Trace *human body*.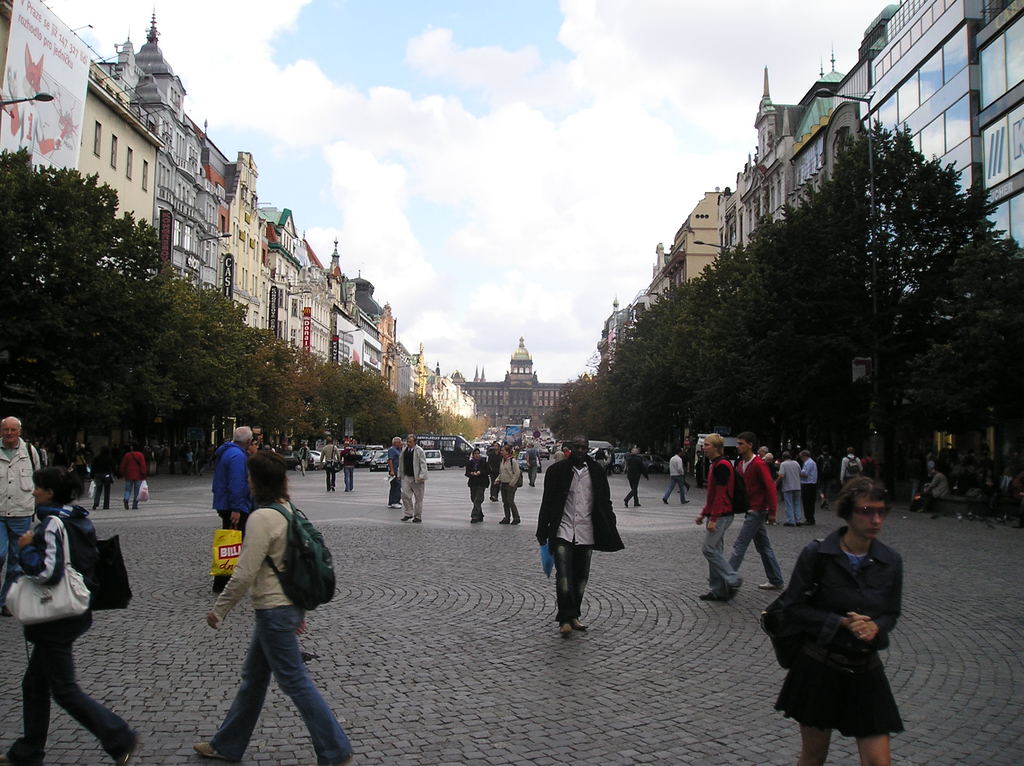
Traced to x1=52 y1=450 x2=79 y2=502.
